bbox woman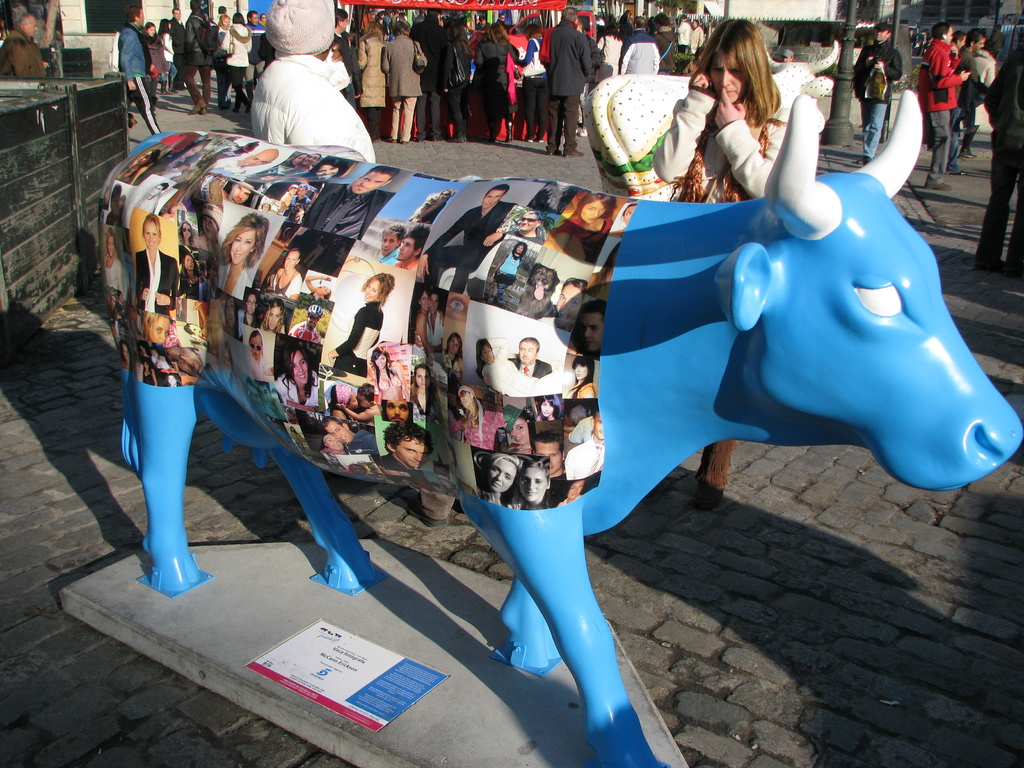
l=504, t=403, r=531, b=456
